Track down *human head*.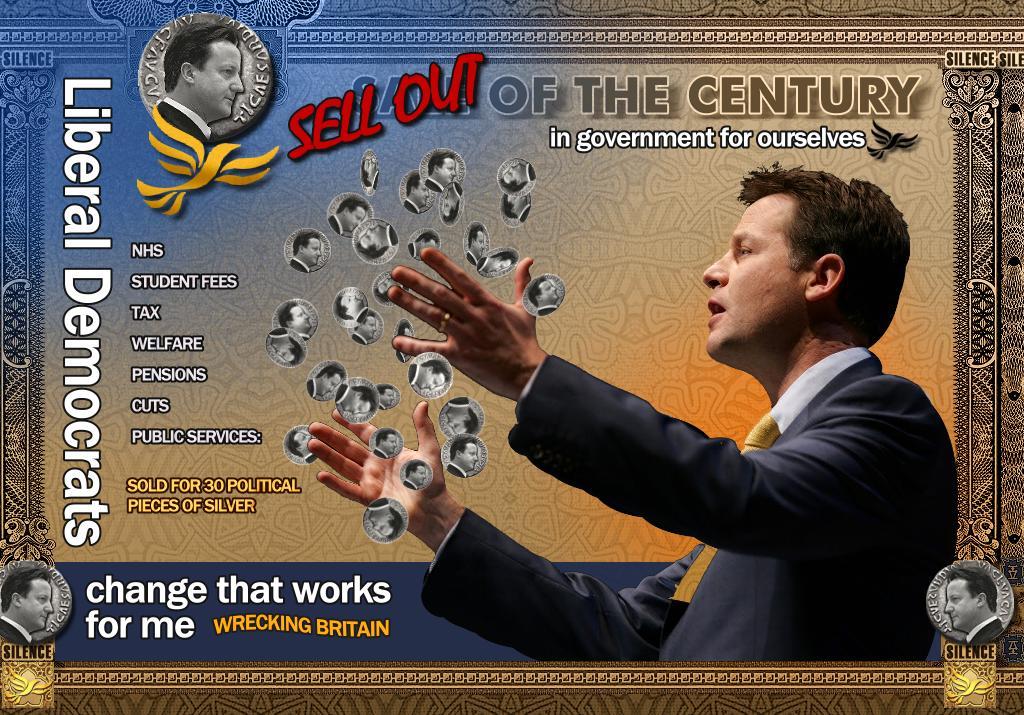
Tracked to 0,567,53,636.
